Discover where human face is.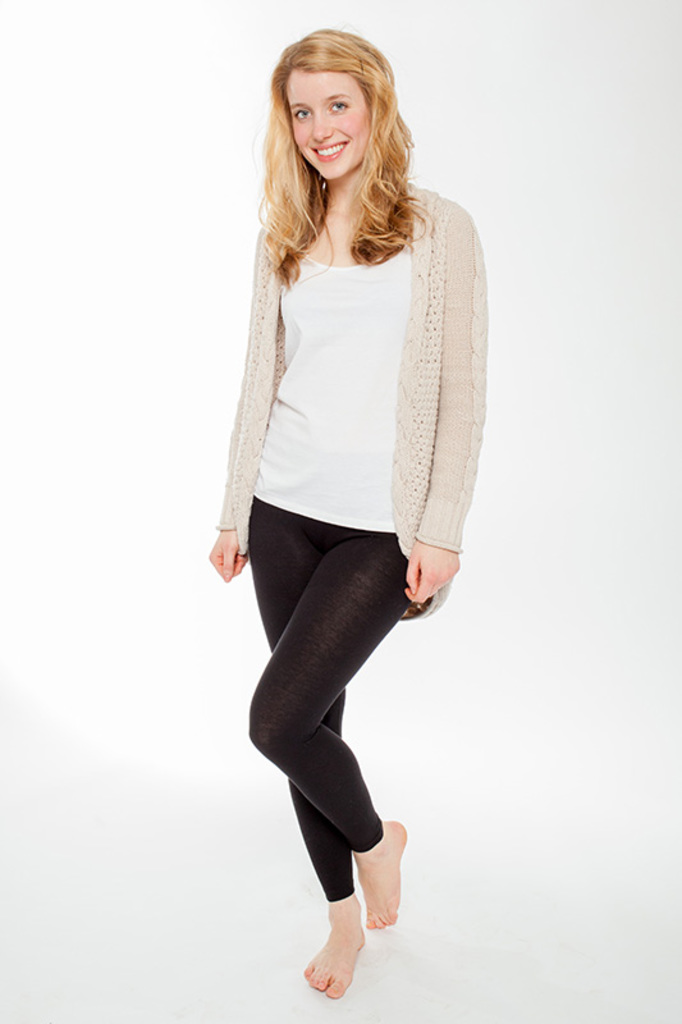
Discovered at (287,70,367,179).
